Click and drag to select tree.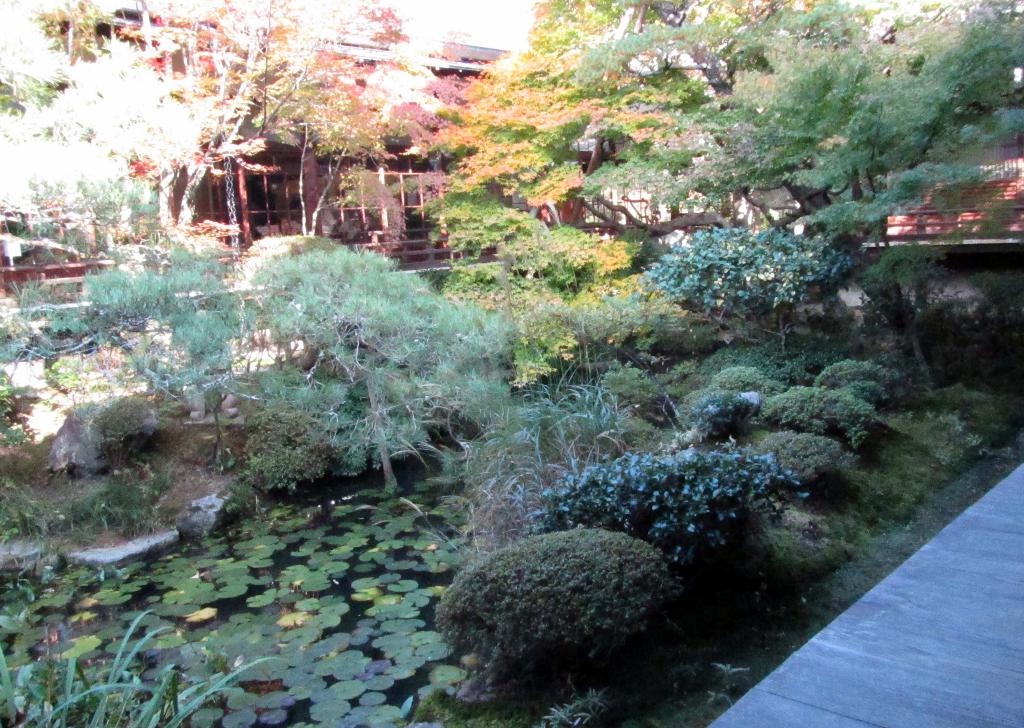
Selection: {"left": 444, "top": 0, "right": 1023, "bottom": 333}.
